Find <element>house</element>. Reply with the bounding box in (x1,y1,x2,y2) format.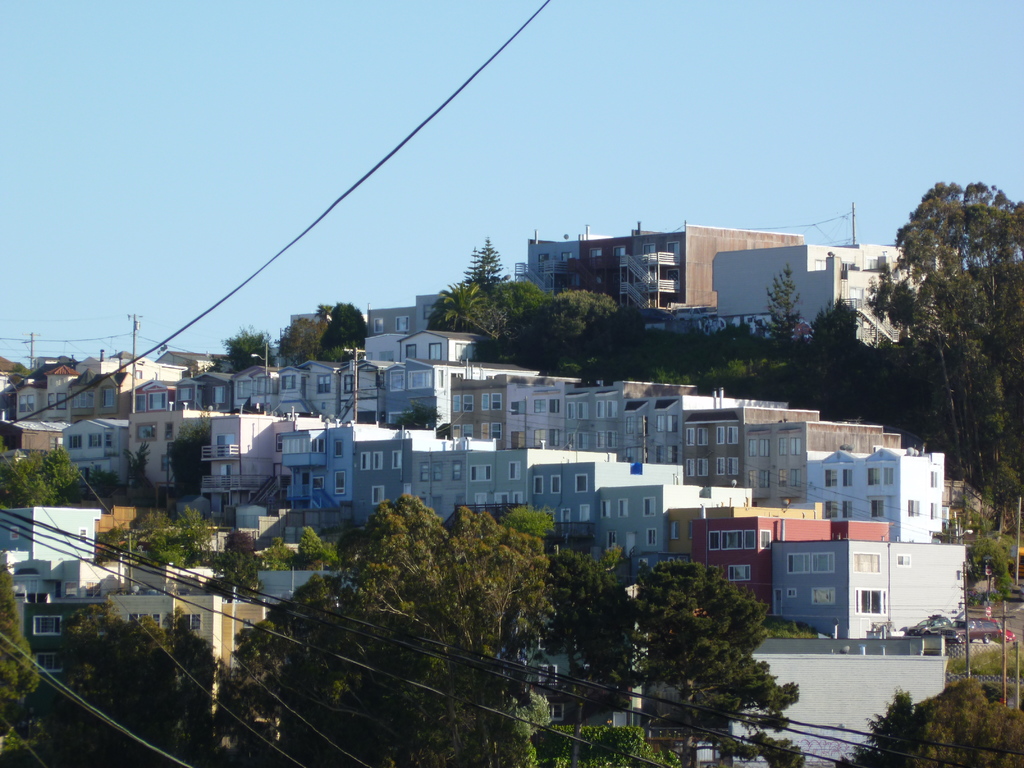
(551,236,632,303).
